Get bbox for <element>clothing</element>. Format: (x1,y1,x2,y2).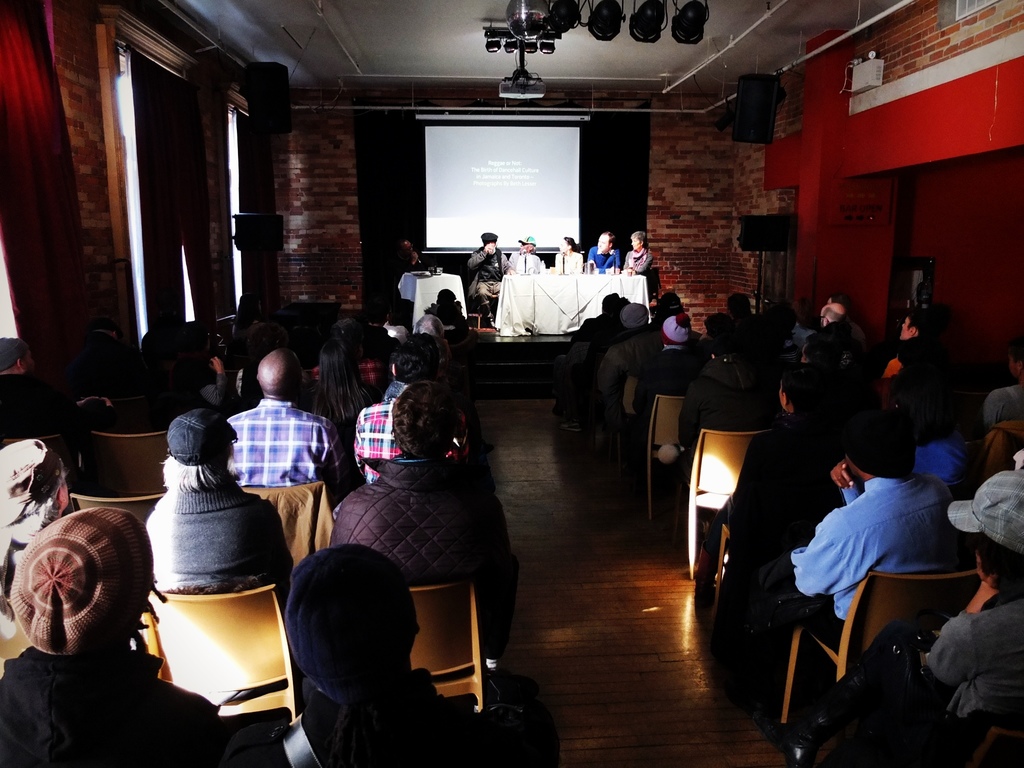
(672,360,758,475).
